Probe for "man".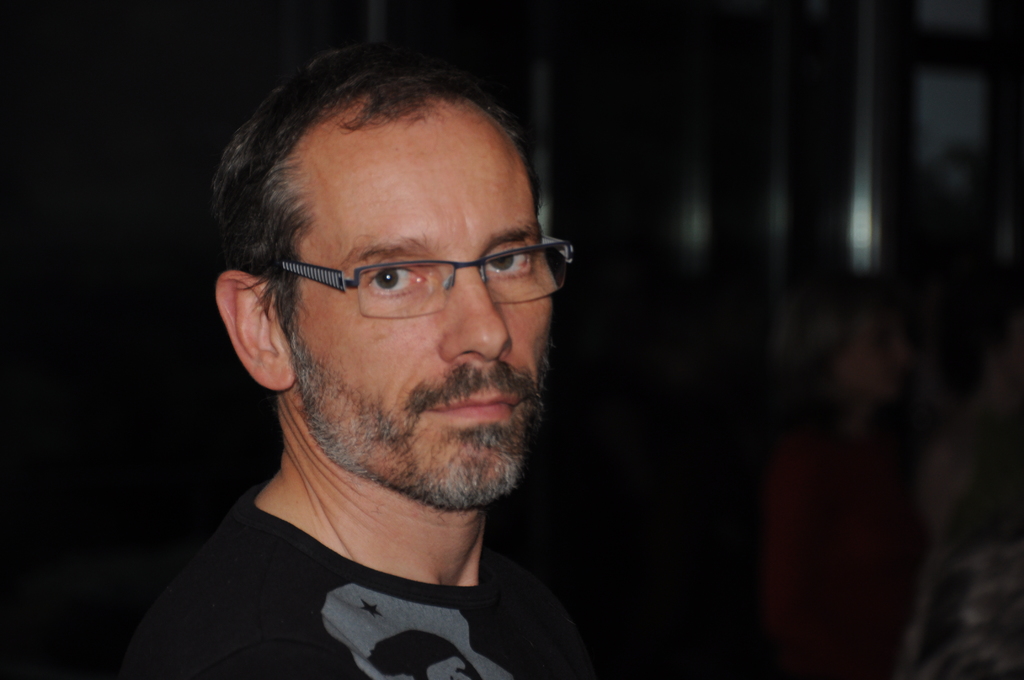
Probe result: 83:46:691:679.
